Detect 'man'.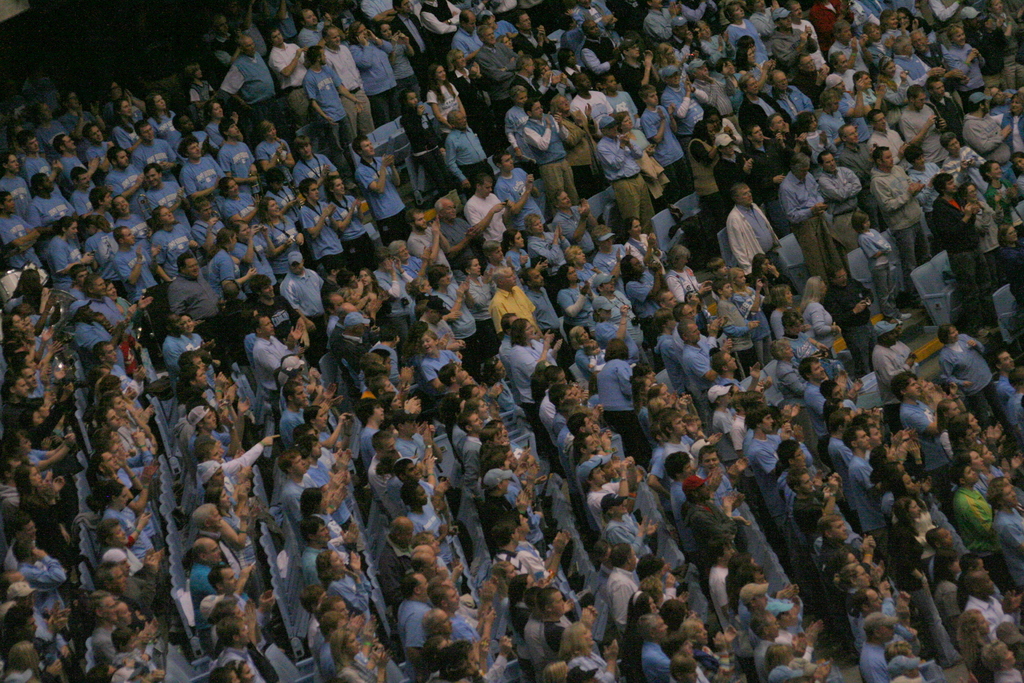
Detected at {"left": 573, "top": 71, "right": 615, "bottom": 119}.
